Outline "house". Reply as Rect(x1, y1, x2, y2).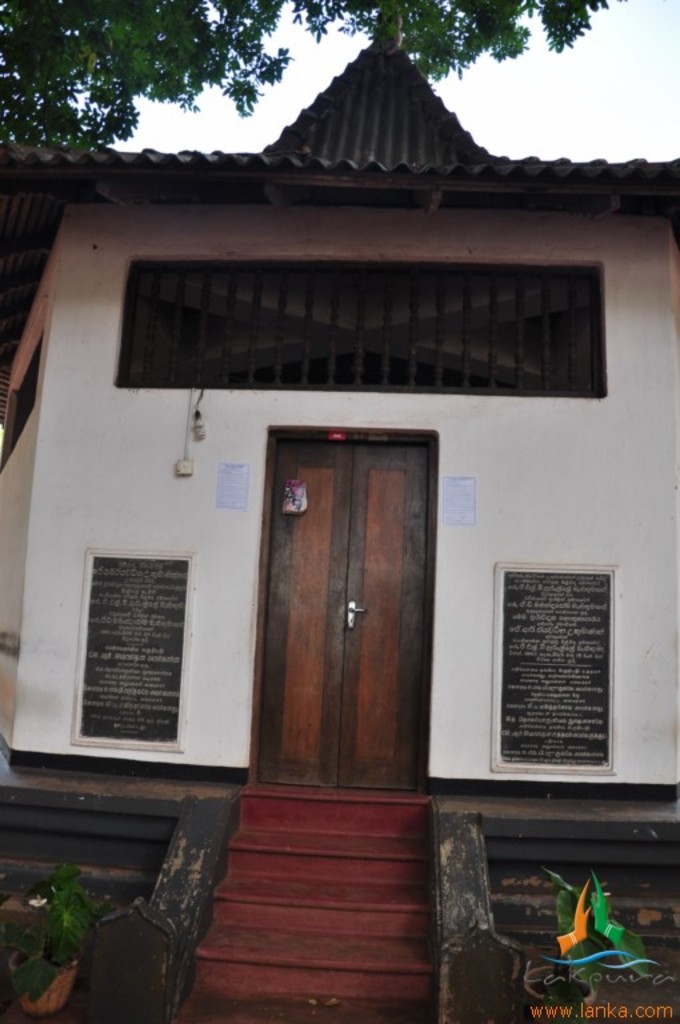
Rect(0, 80, 669, 984).
